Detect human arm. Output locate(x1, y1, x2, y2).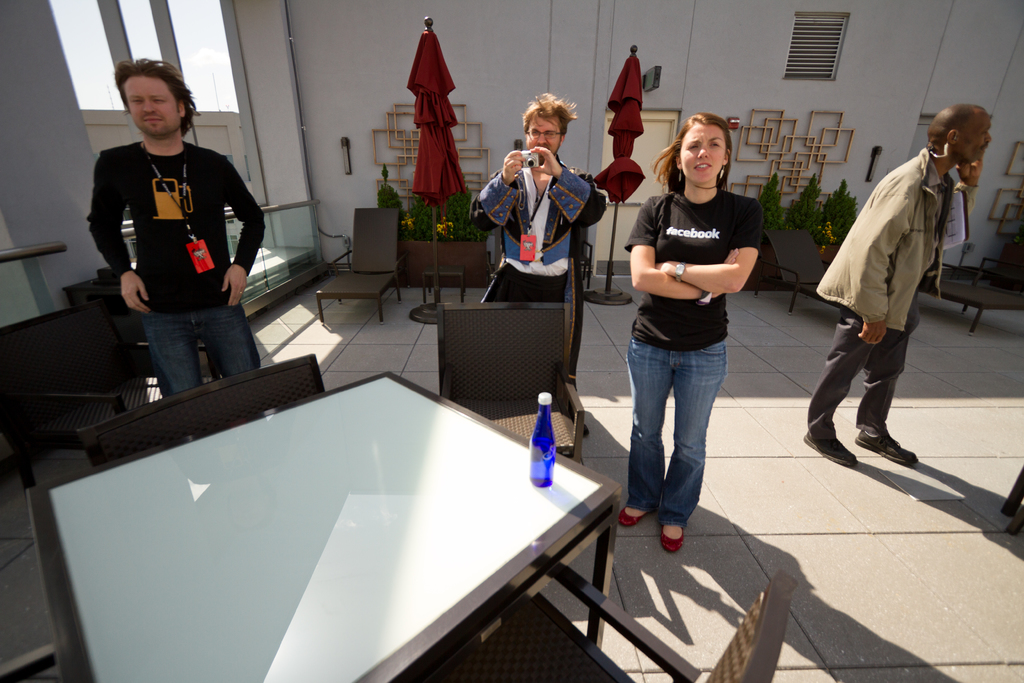
locate(655, 197, 758, 292).
